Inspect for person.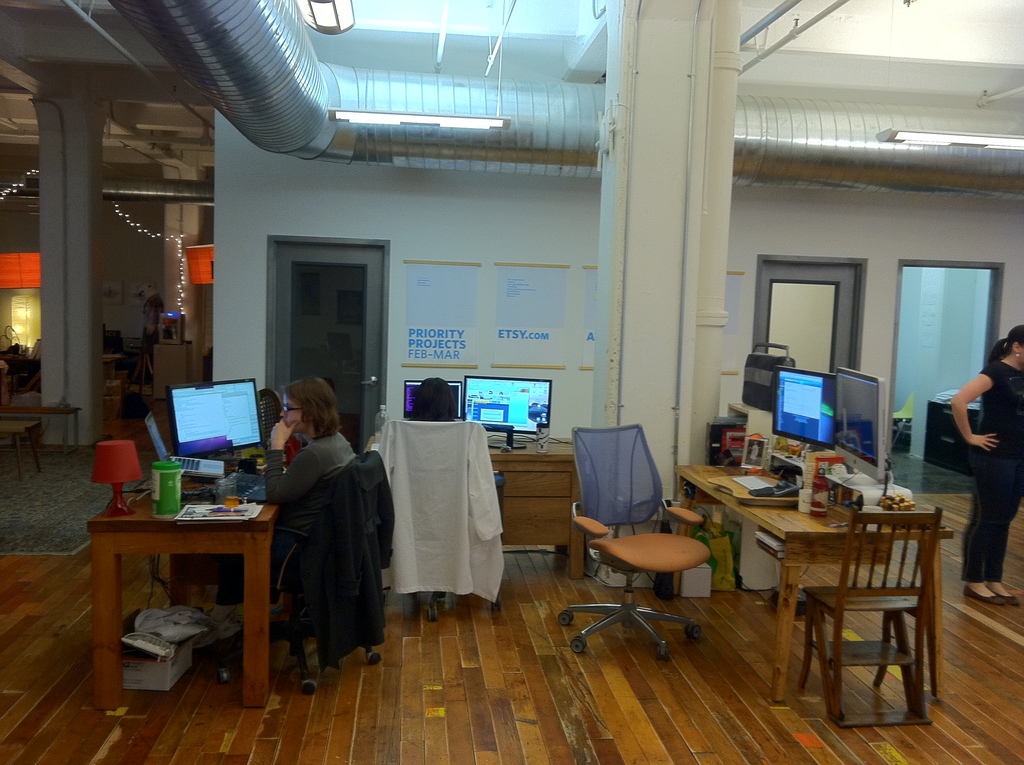
Inspection: x1=946 y1=323 x2=1023 y2=606.
